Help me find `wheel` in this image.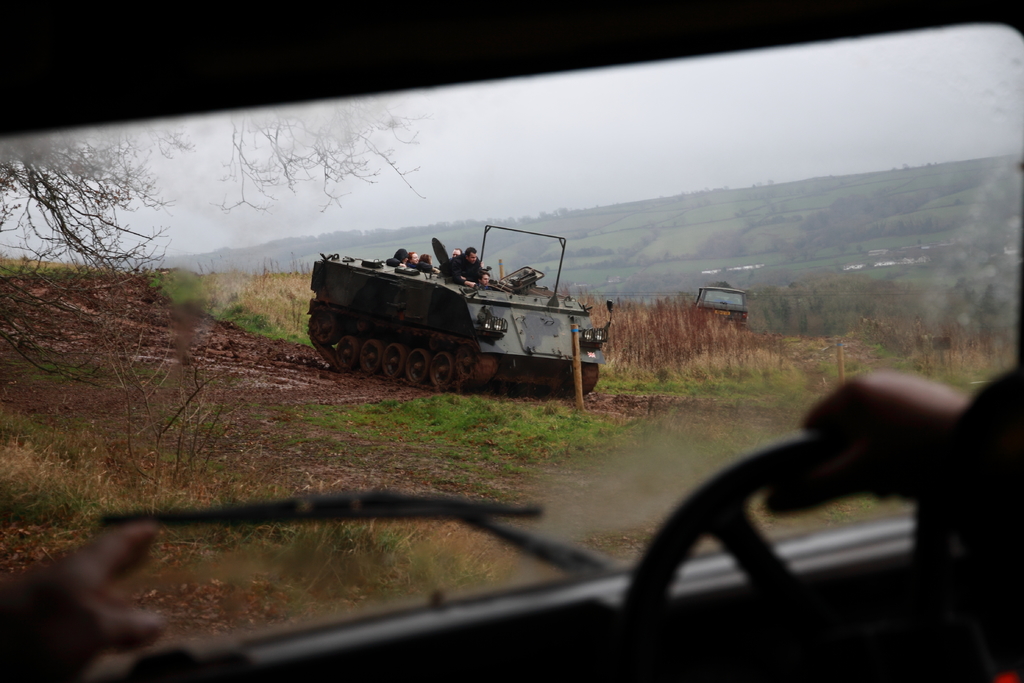
Found it: BBox(455, 346, 477, 377).
